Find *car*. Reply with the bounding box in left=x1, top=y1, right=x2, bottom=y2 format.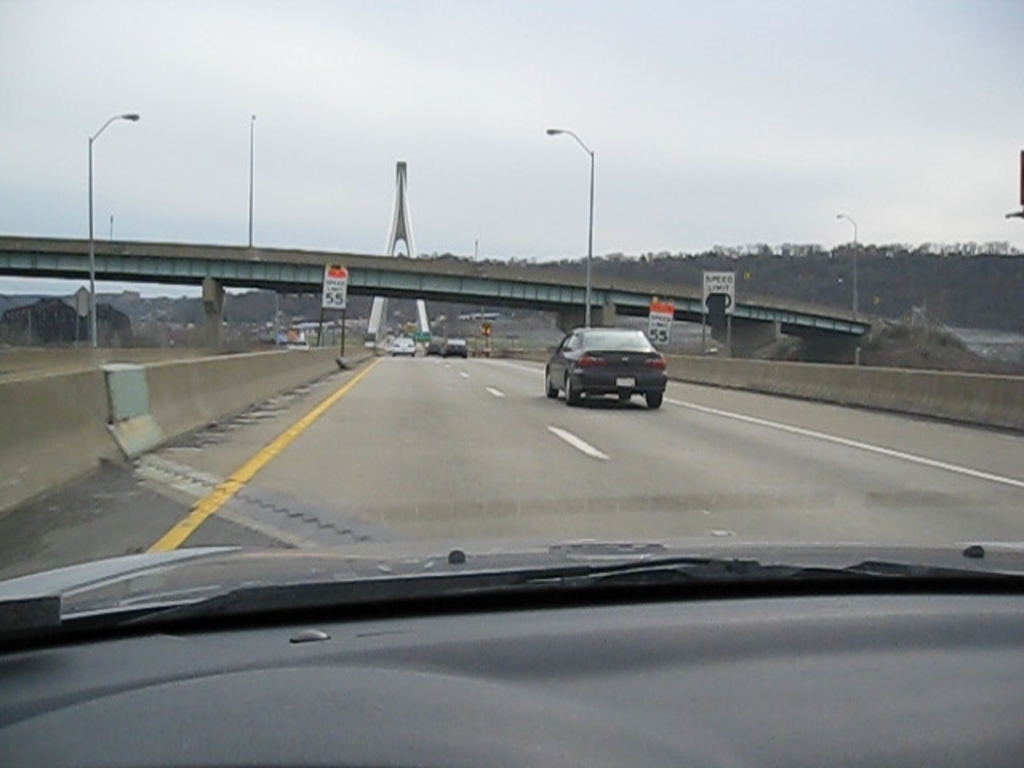
left=389, top=334, right=414, bottom=354.
